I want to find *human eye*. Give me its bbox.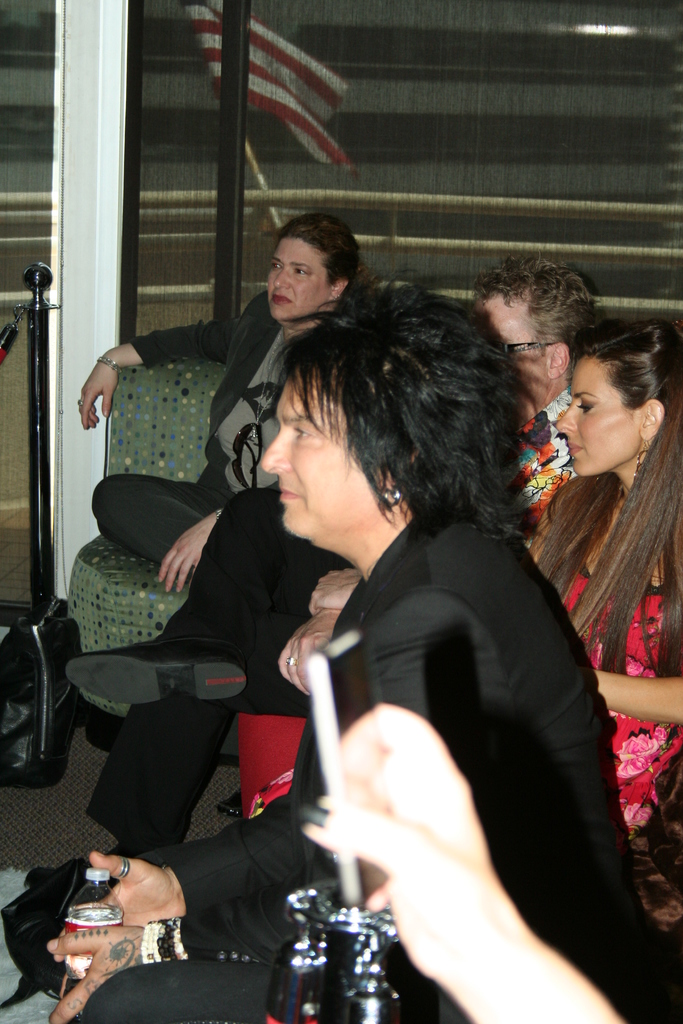
pyautogui.locateOnScreen(288, 420, 317, 449).
